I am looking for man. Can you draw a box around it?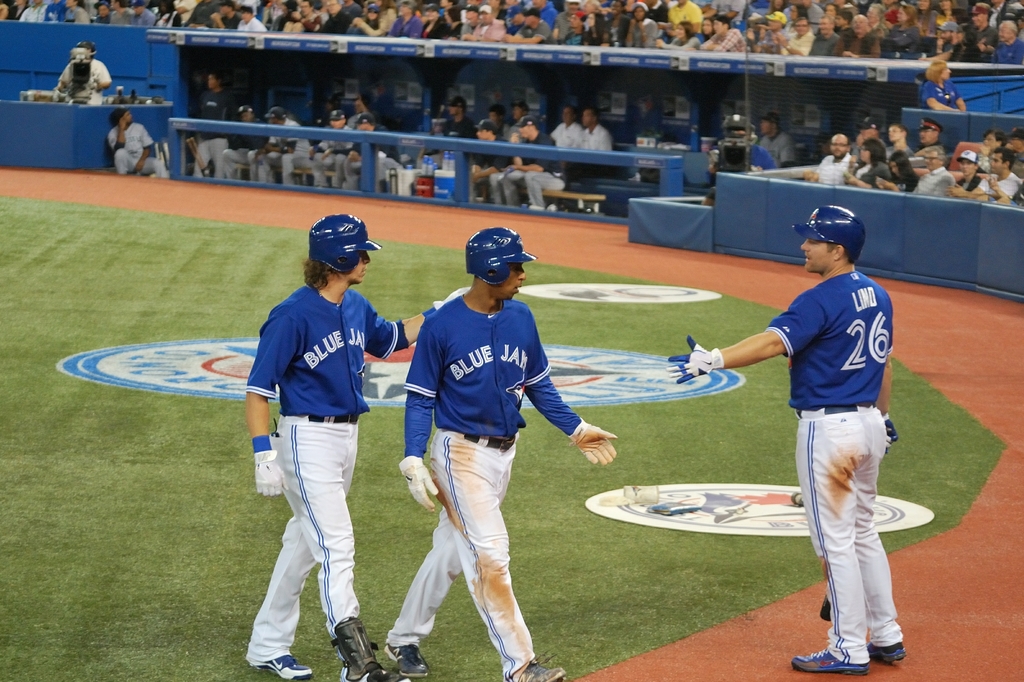
Sure, the bounding box is Rect(484, 101, 515, 144).
